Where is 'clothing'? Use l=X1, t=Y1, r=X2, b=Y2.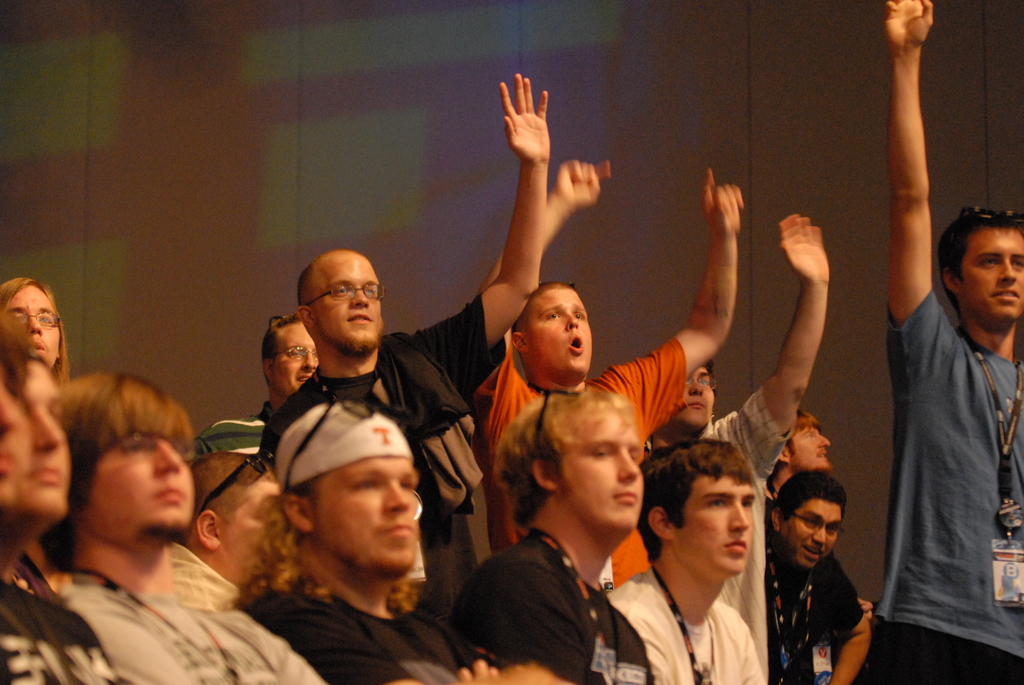
l=248, t=295, r=508, b=575.
